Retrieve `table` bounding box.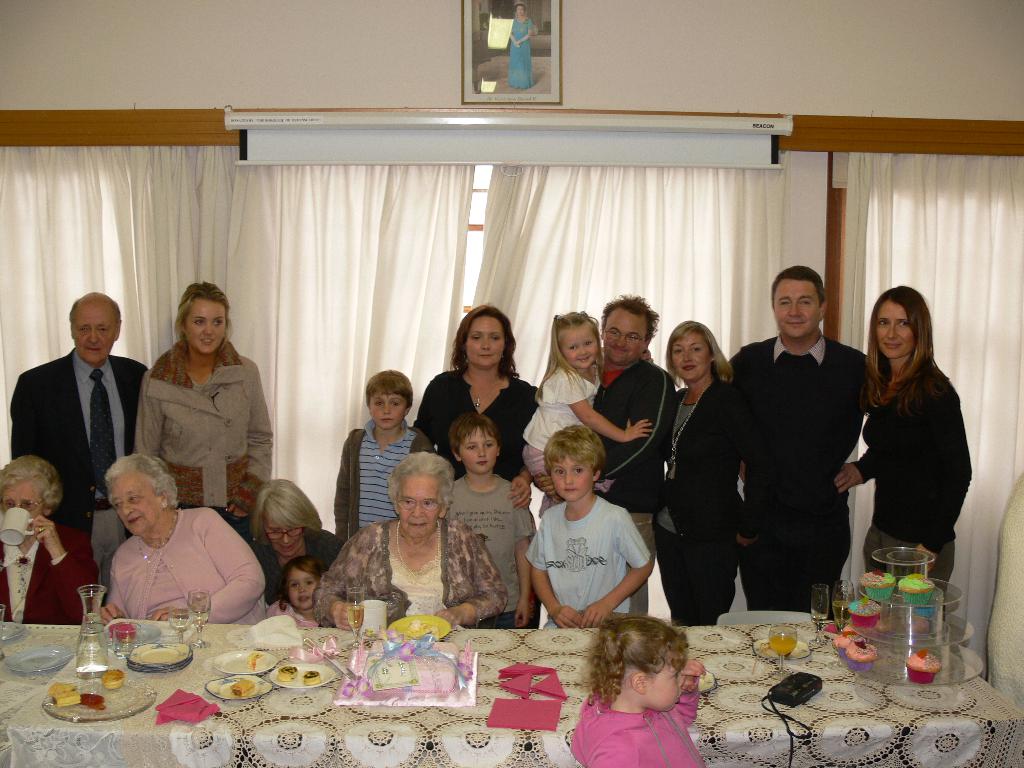
Bounding box: l=0, t=625, r=1023, b=767.
